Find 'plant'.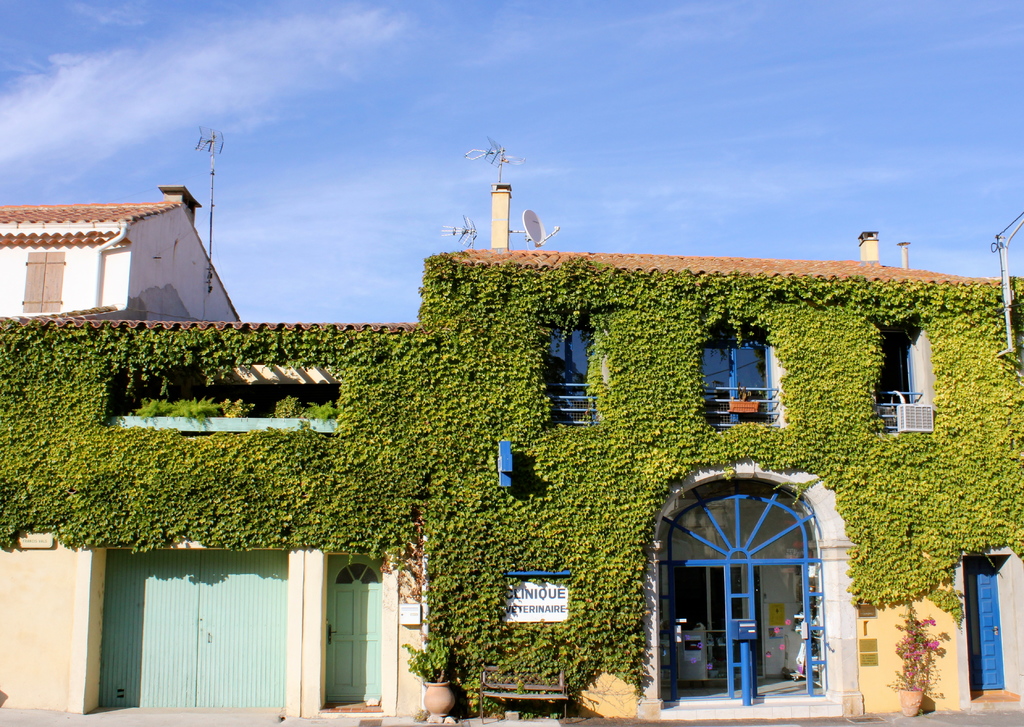
x1=401 y1=628 x2=454 y2=676.
